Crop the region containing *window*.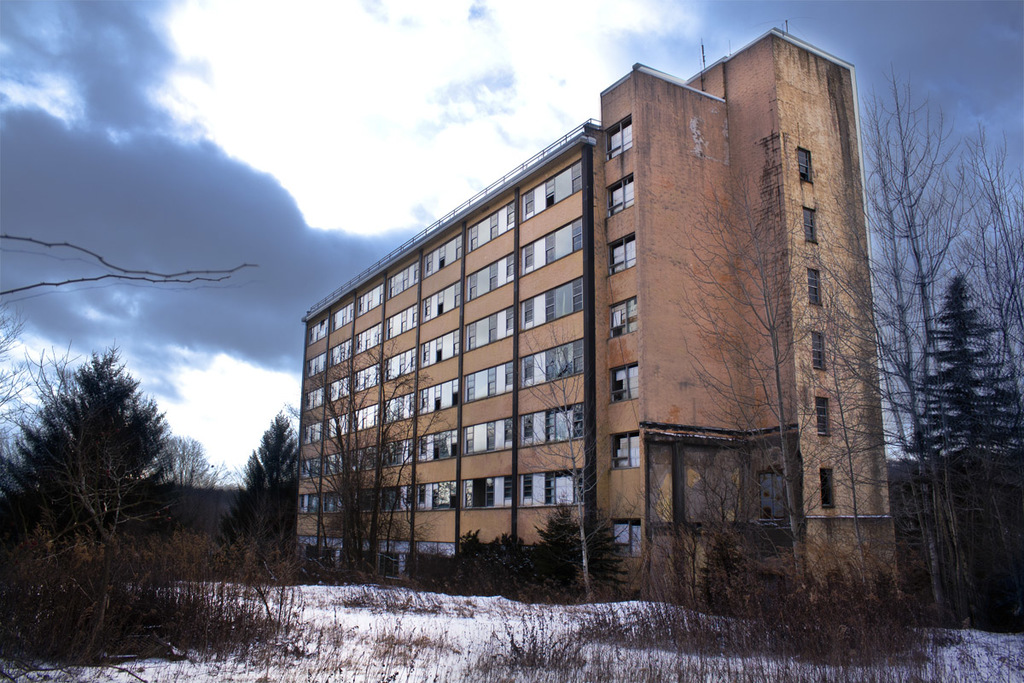
Crop region: region(794, 196, 830, 249).
